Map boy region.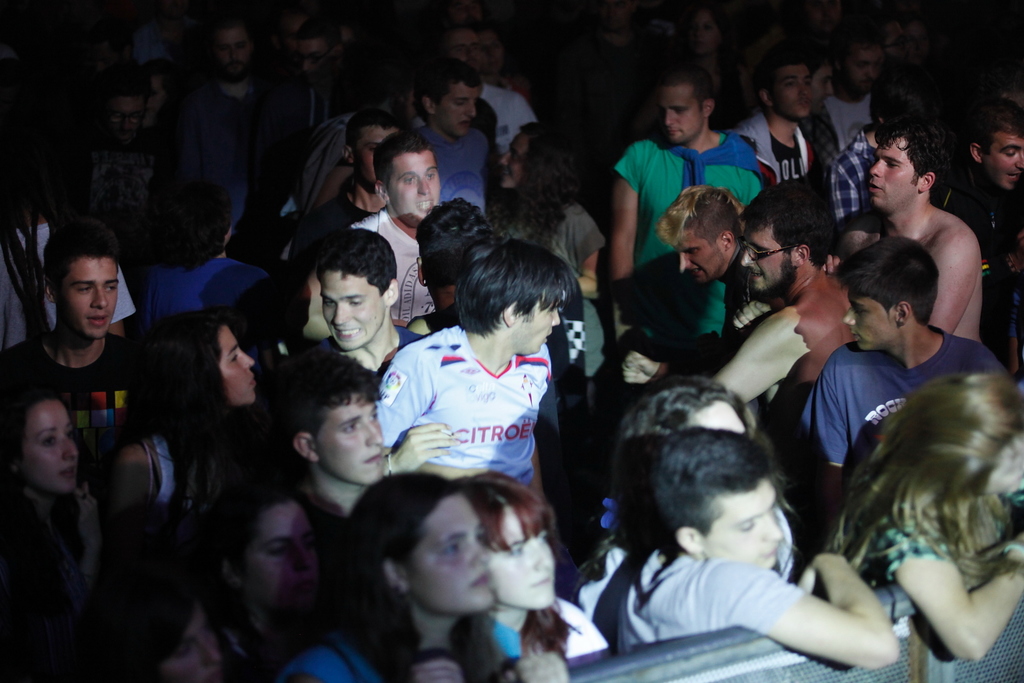
Mapped to 599,379,930,663.
